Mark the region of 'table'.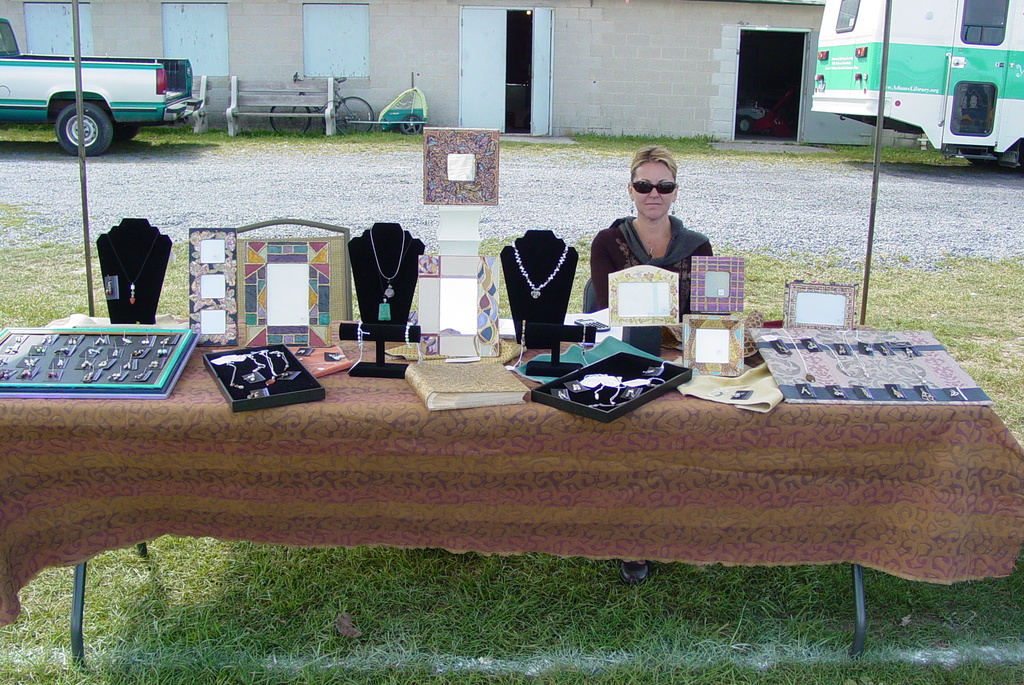
Region: select_region(42, 293, 1023, 640).
